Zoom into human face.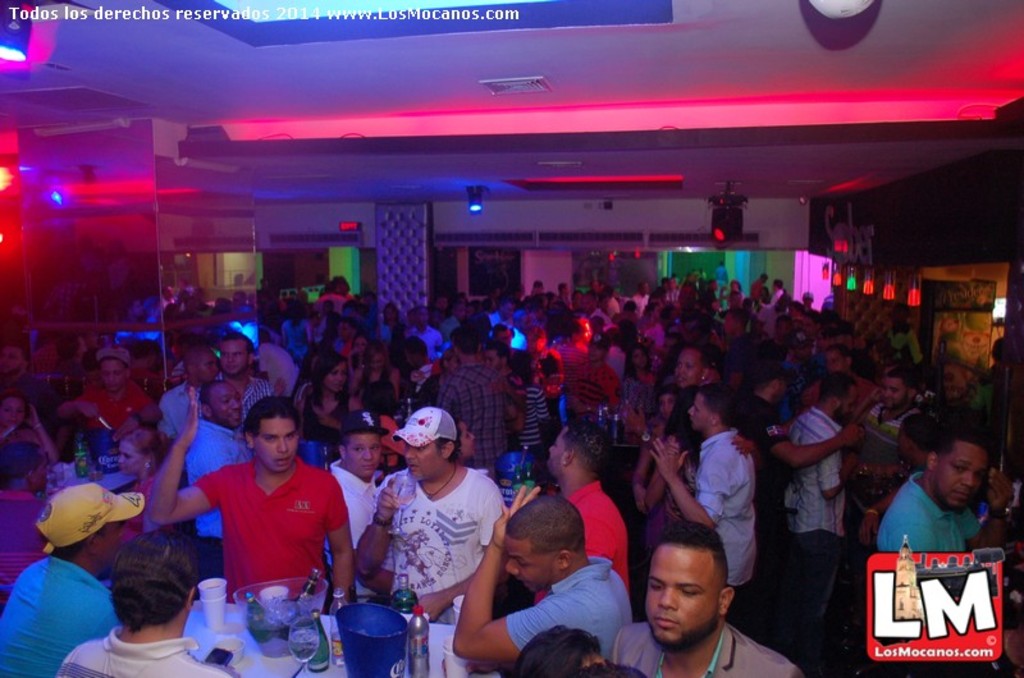
Zoom target: (x1=177, y1=274, x2=934, y2=461).
